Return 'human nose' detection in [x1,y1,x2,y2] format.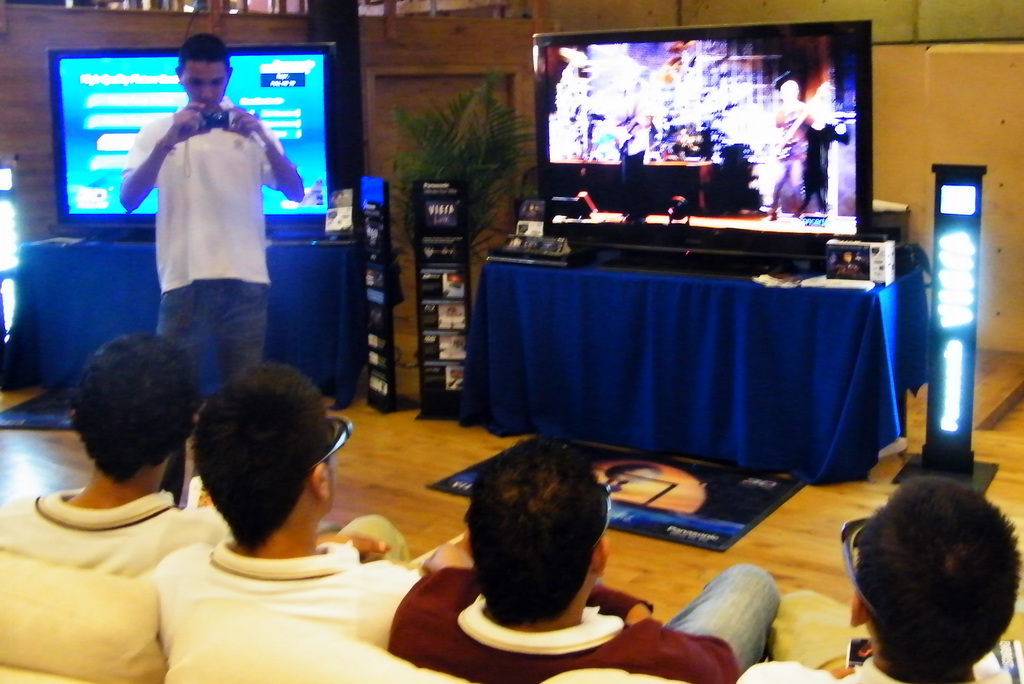
[201,83,215,99].
